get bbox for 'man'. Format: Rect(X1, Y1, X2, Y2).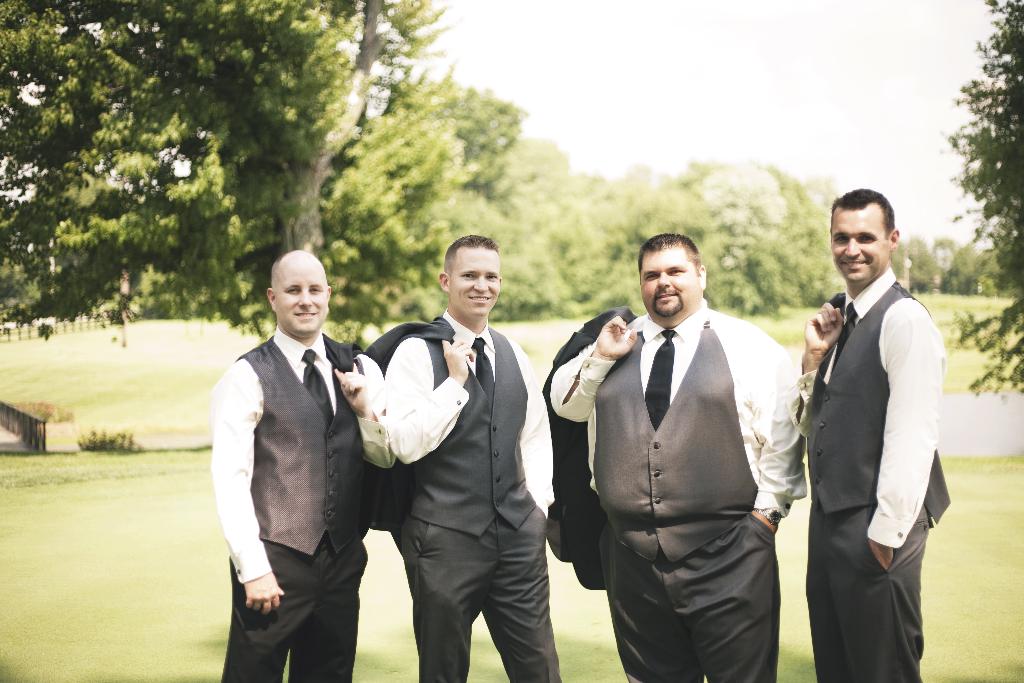
Rect(545, 228, 808, 682).
